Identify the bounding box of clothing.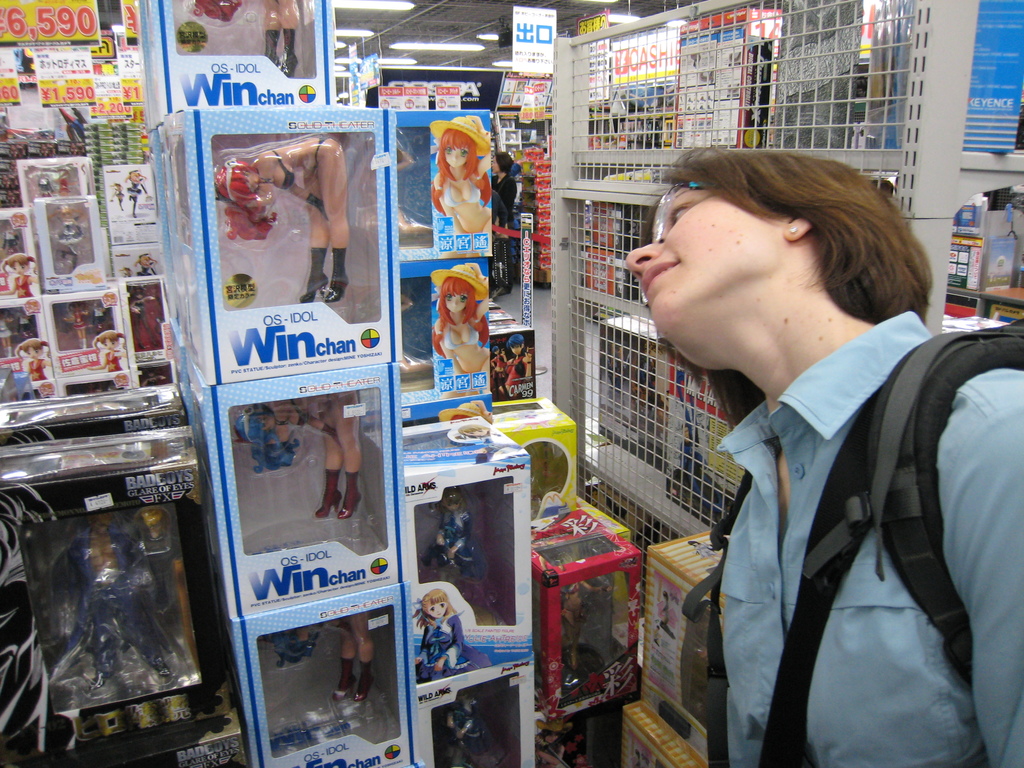
BBox(31, 357, 47, 381).
